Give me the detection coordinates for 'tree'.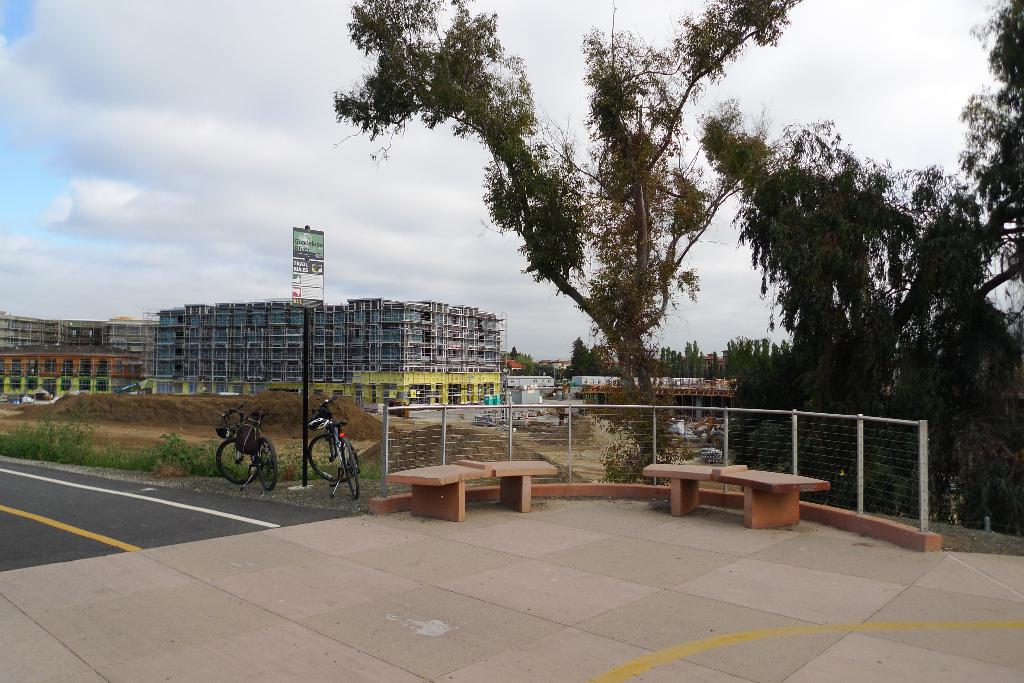
l=657, t=346, r=669, b=378.
